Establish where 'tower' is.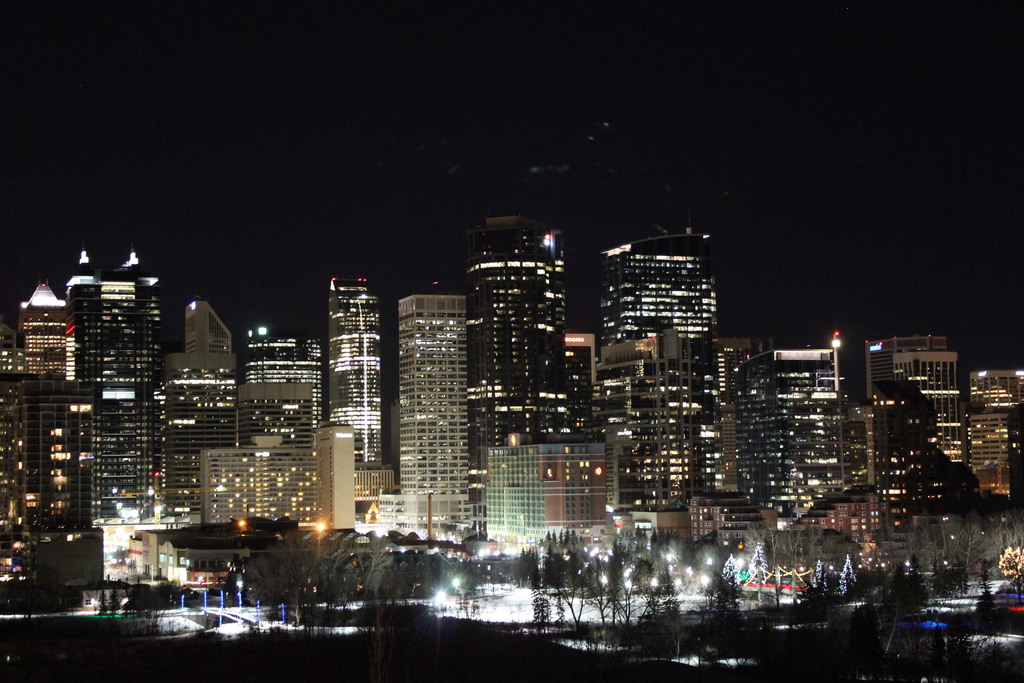
Established at pyautogui.locateOnScreen(327, 276, 380, 520).
